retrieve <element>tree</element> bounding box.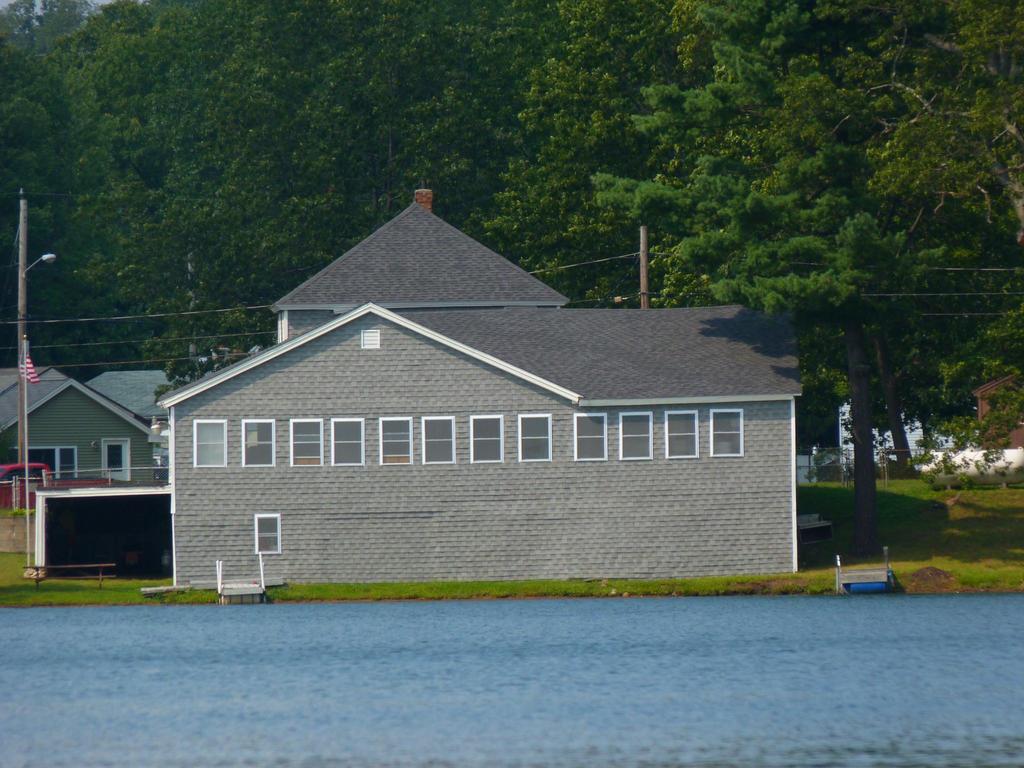
Bounding box: bbox(60, 0, 568, 380).
